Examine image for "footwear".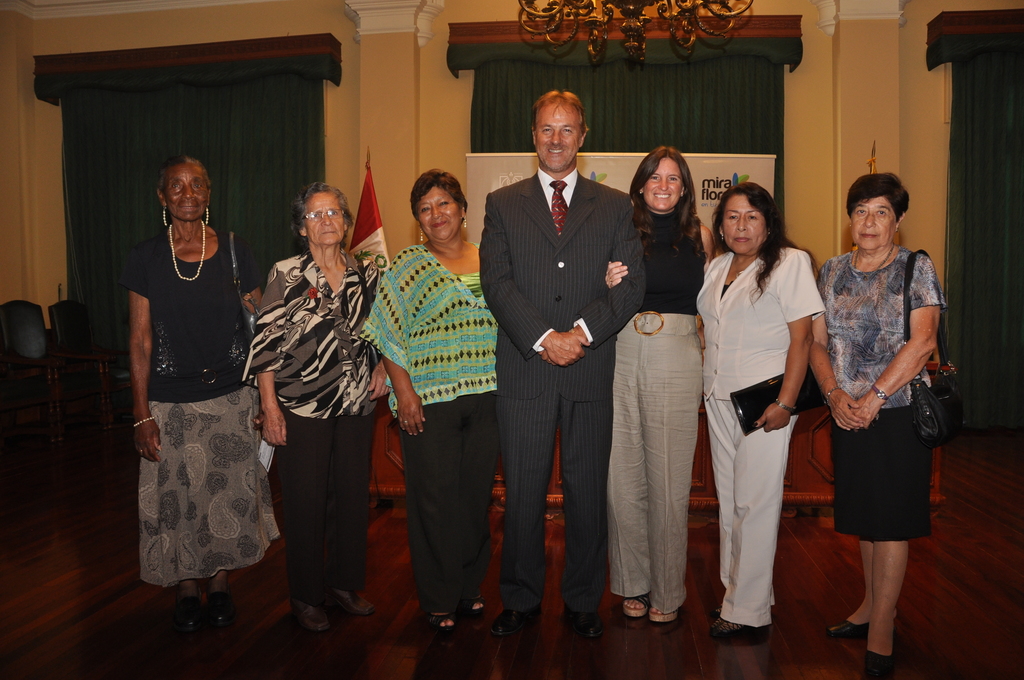
Examination result: {"left": 420, "top": 607, "right": 460, "bottom": 631}.
